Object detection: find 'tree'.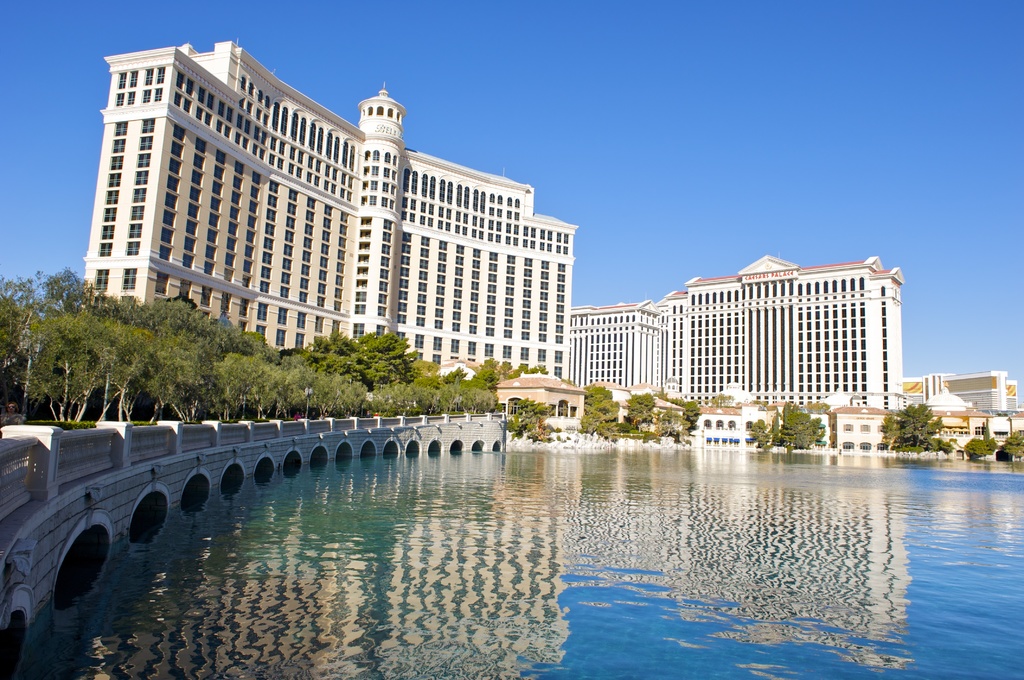
588 391 609 439.
